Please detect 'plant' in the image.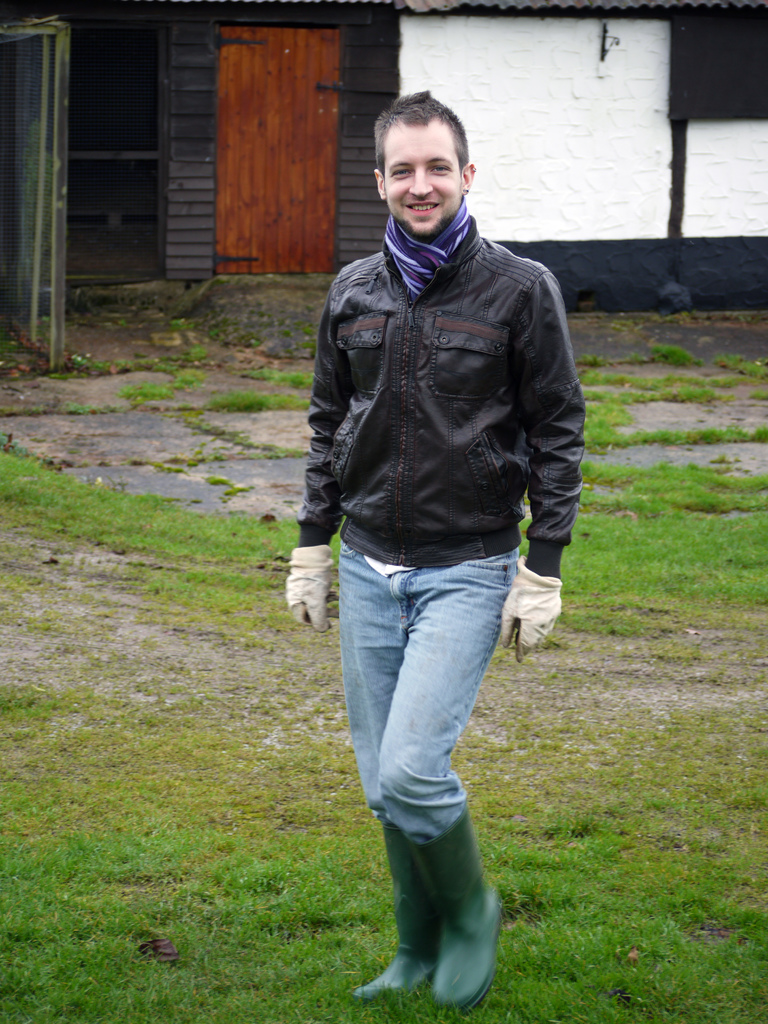
(72,351,113,372).
